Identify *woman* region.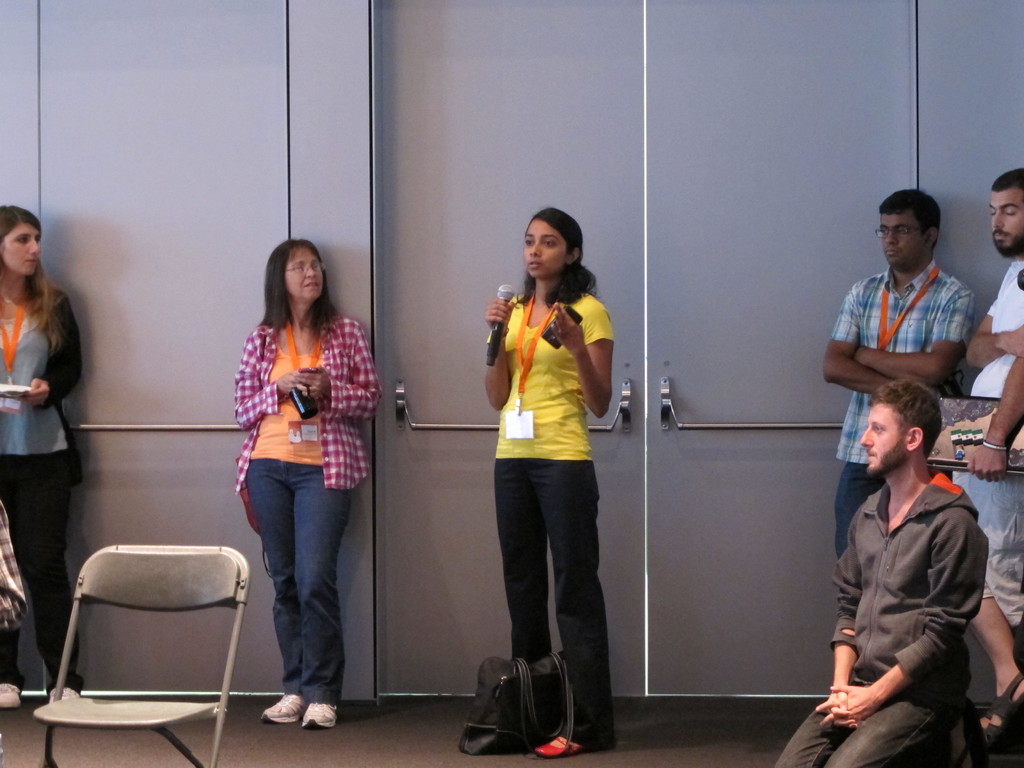
Region: 483,209,612,759.
